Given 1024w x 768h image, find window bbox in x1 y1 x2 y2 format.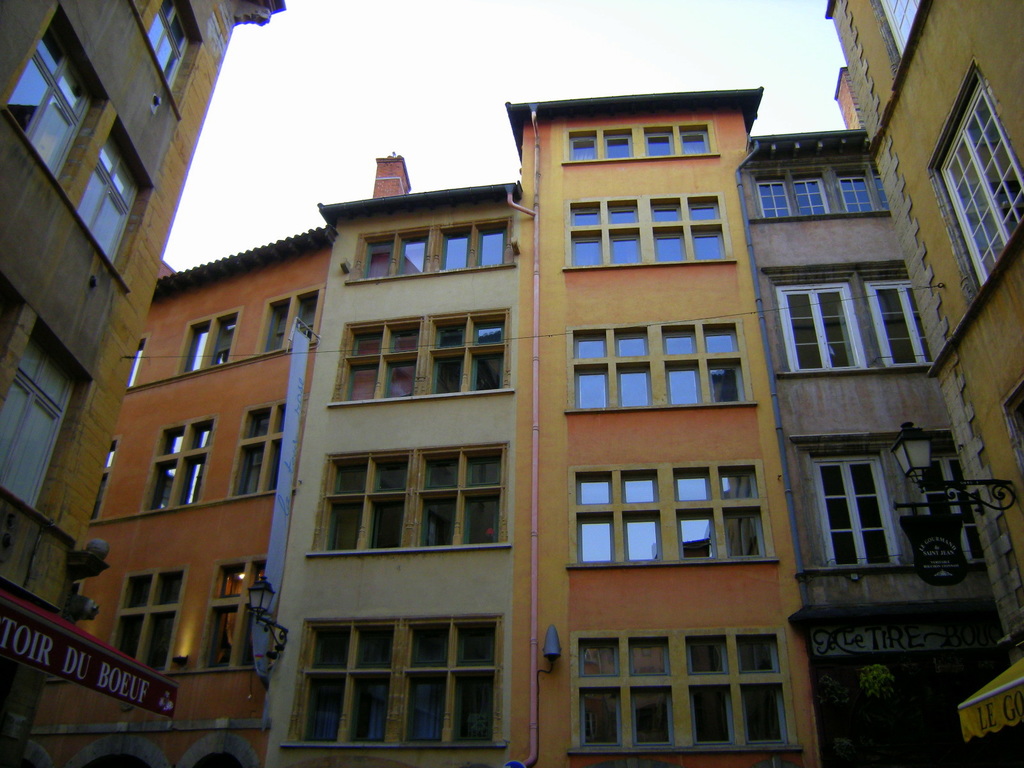
223 399 287 500.
